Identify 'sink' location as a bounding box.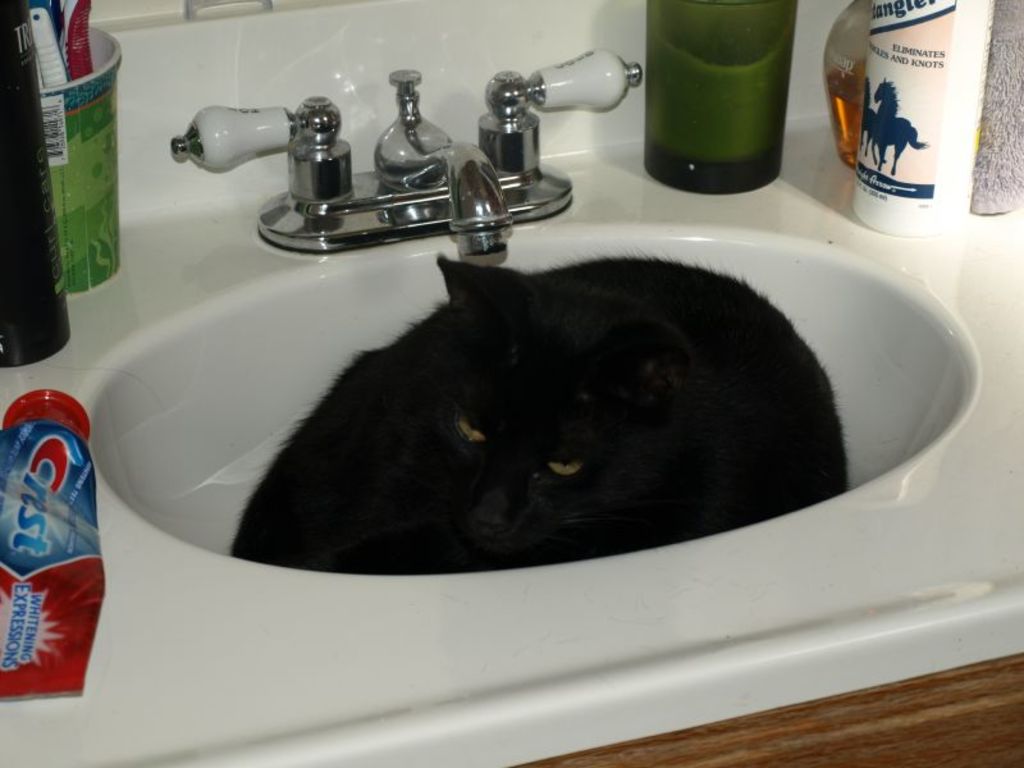
locate(86, 47, 987, 582).
